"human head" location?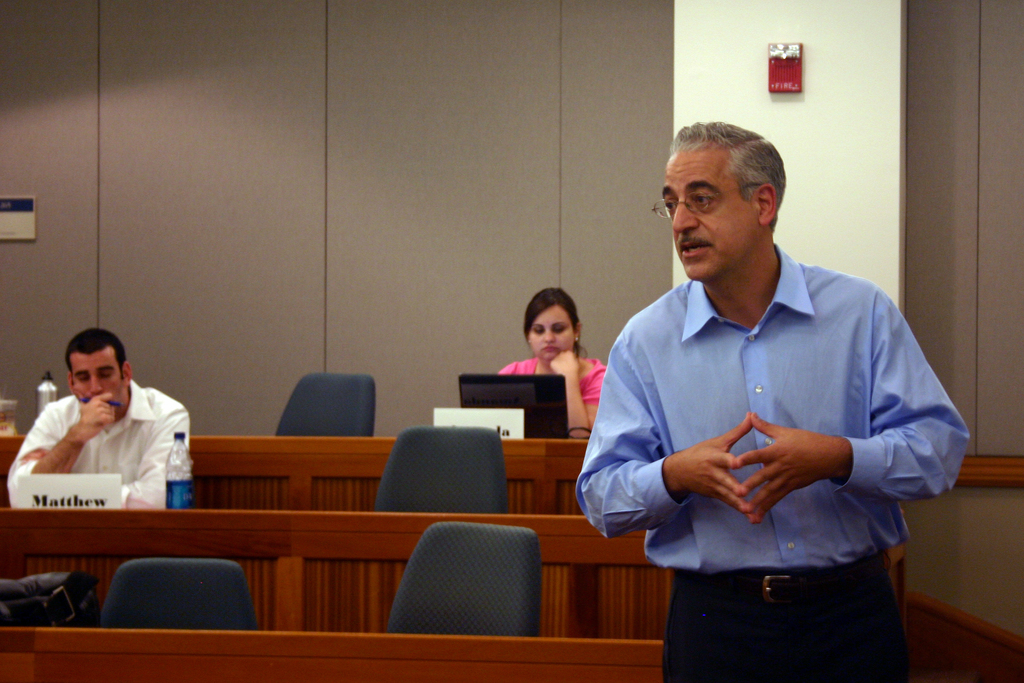
crop(526, 288, 583, 365)
